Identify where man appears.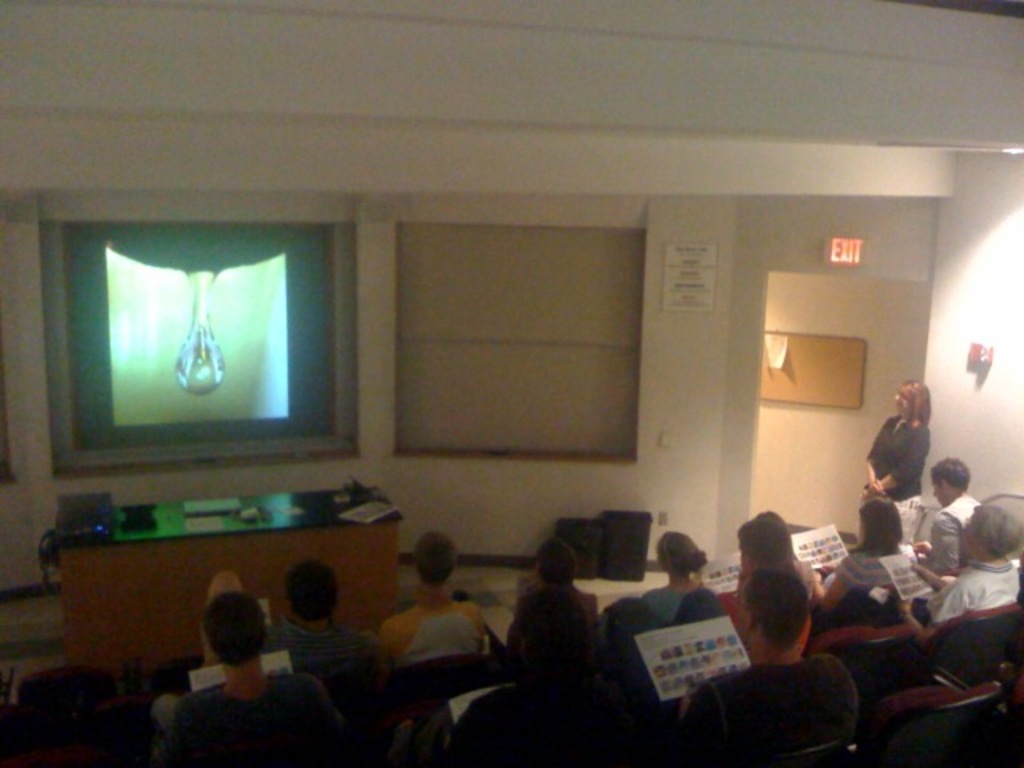
Appears at Rect(918, 451, 986, 584).
